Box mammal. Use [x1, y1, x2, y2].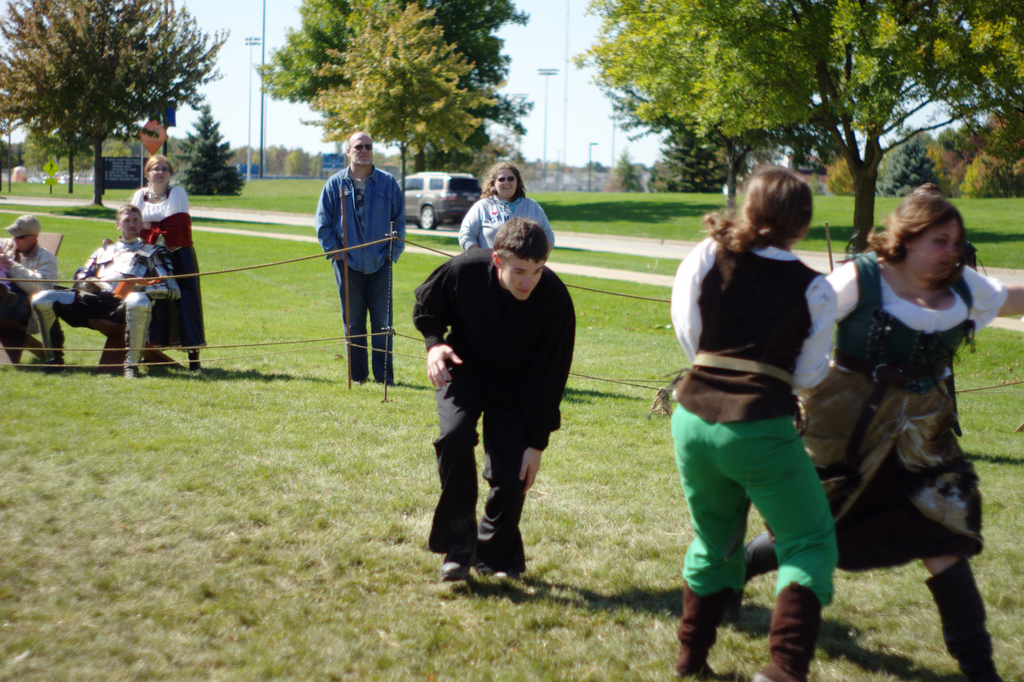
[134, 154, 210, 372].
